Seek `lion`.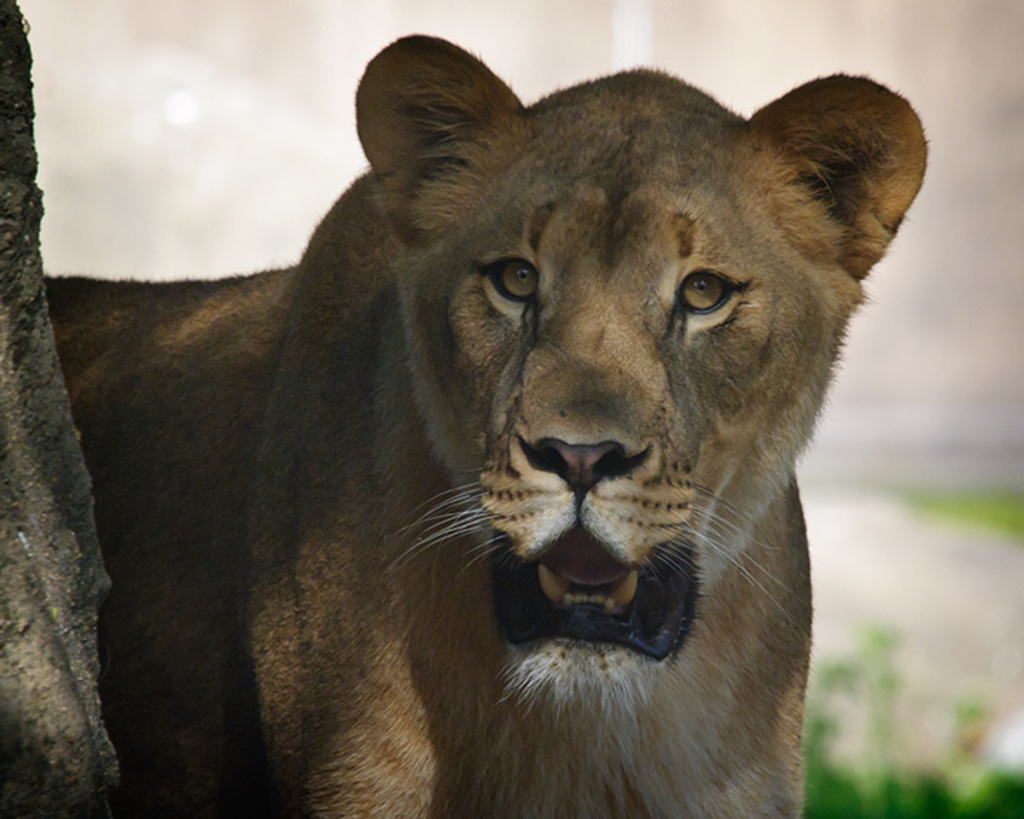
select_region(41, 28, 927, 818).
